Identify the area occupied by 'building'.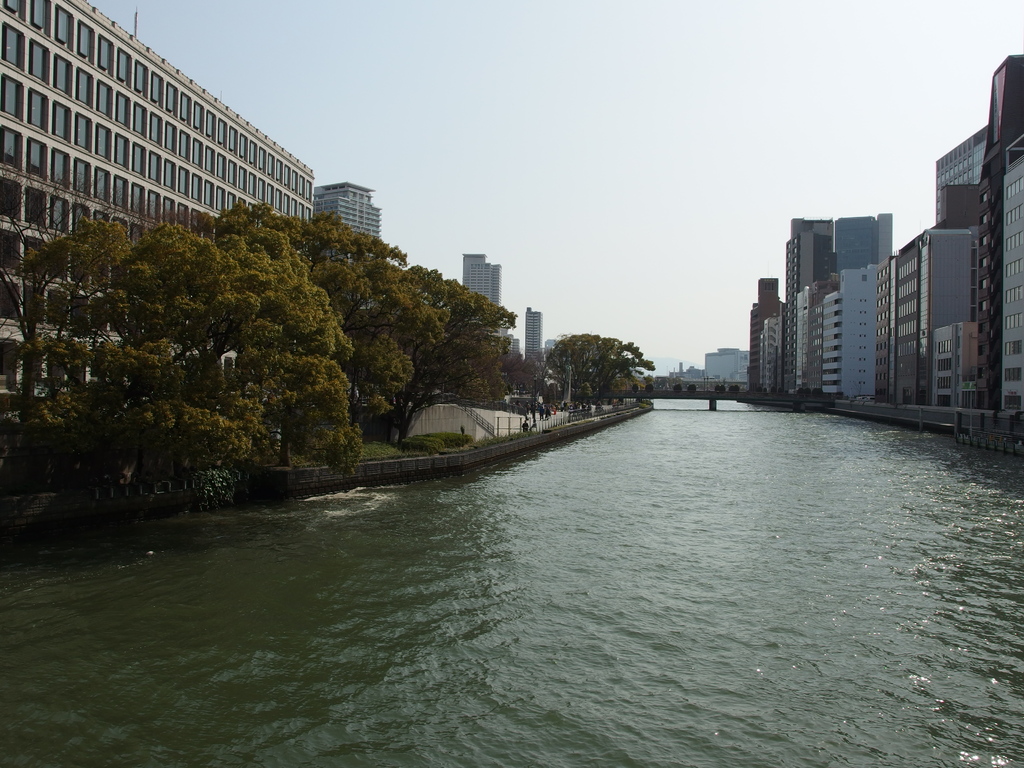
Area: 315,184,384,264.
